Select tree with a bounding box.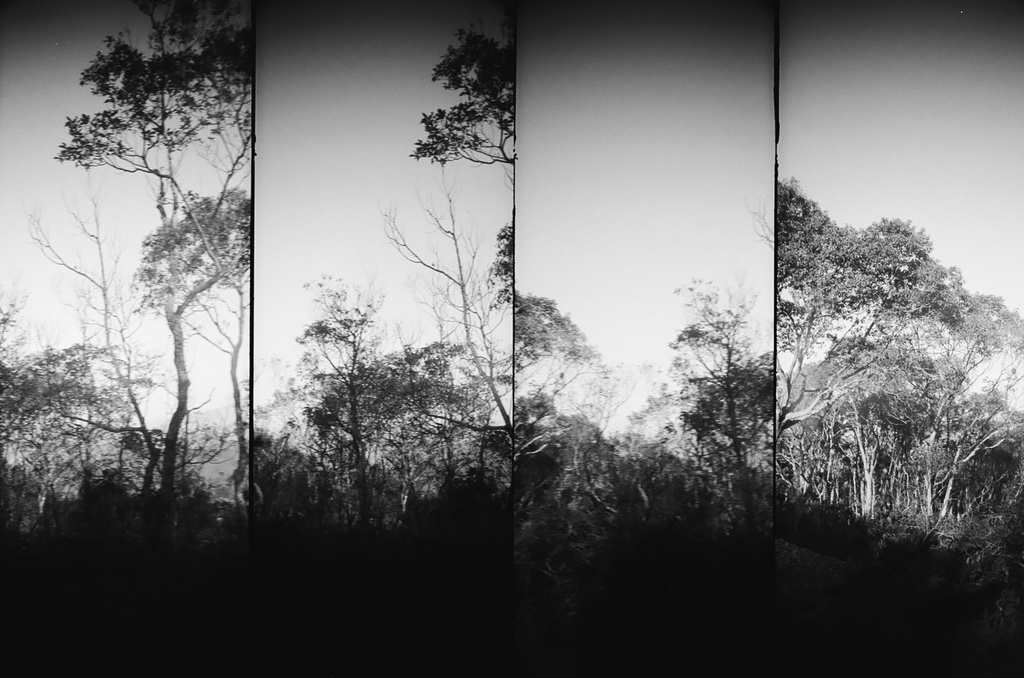
{"x1": 508, "y1": 296, "x2": 608, "y2": 448}.
